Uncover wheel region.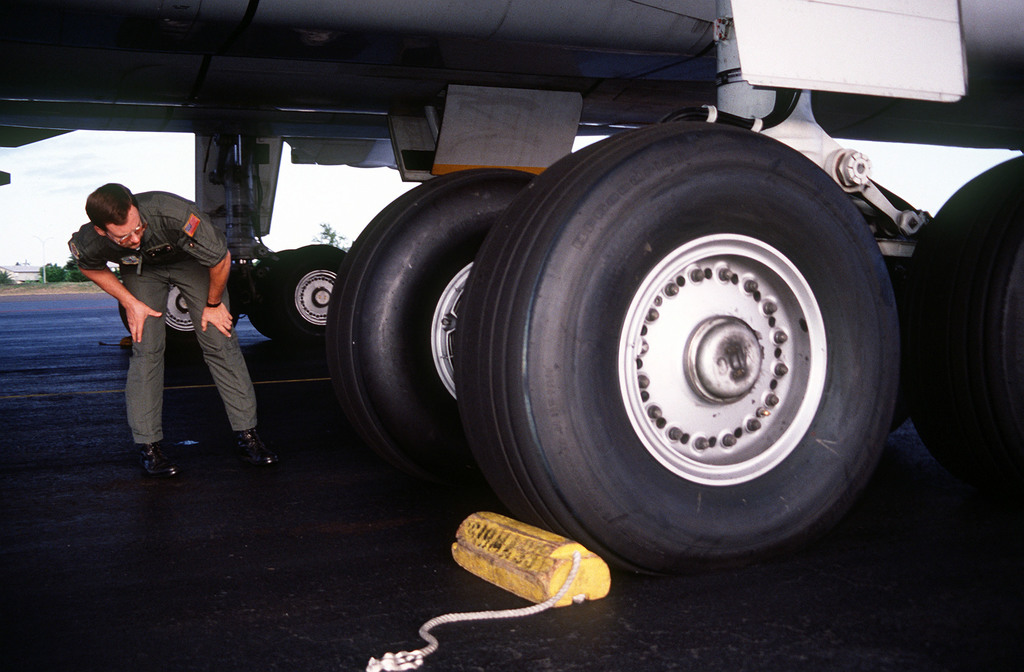
Uncovered: (left=902, top=152, right=1023, bottom=492).
